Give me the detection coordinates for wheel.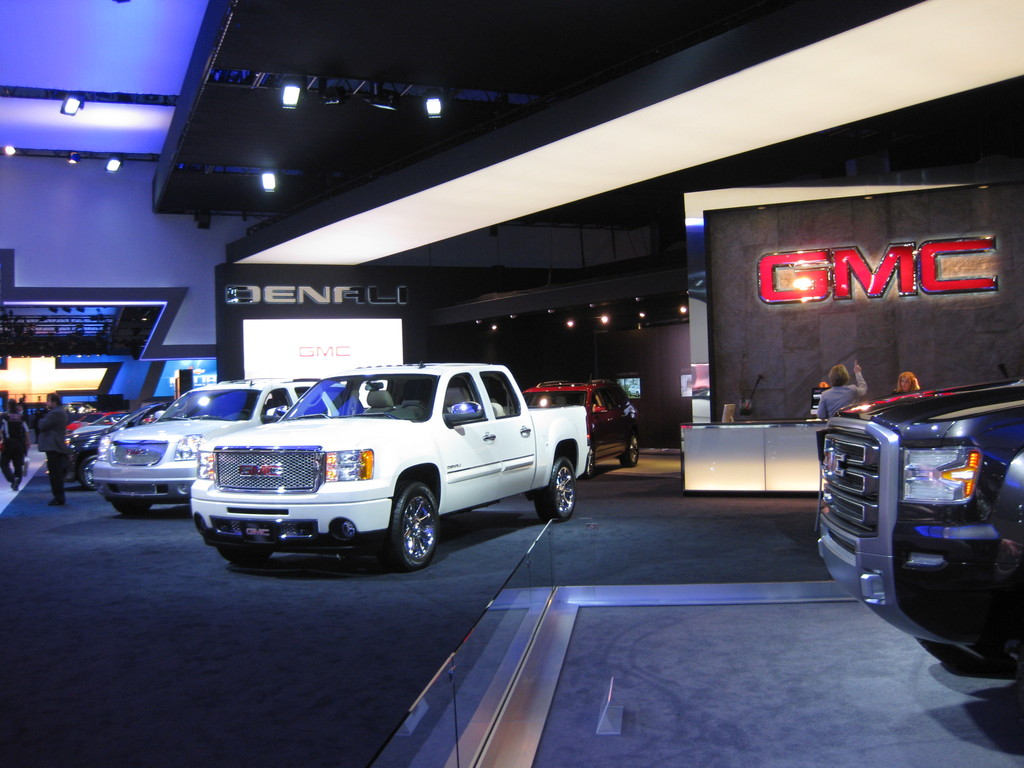
x1=621 y1=434 x2=641 y2=467.
